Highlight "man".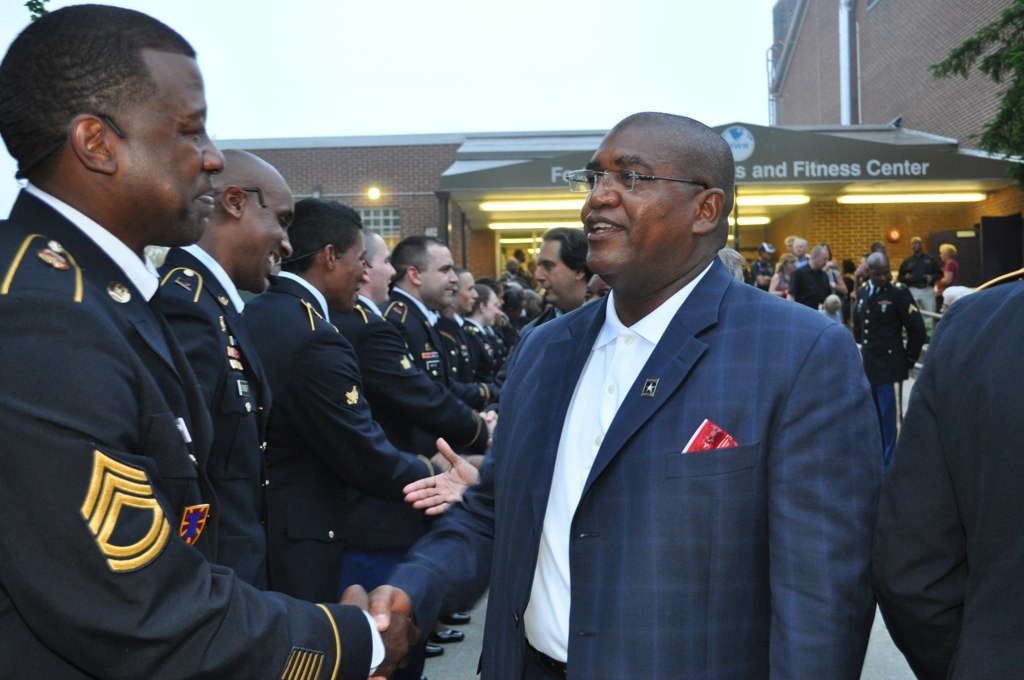
Highlighted region: <bbox>442, 260, 492, 369</bbox>.
